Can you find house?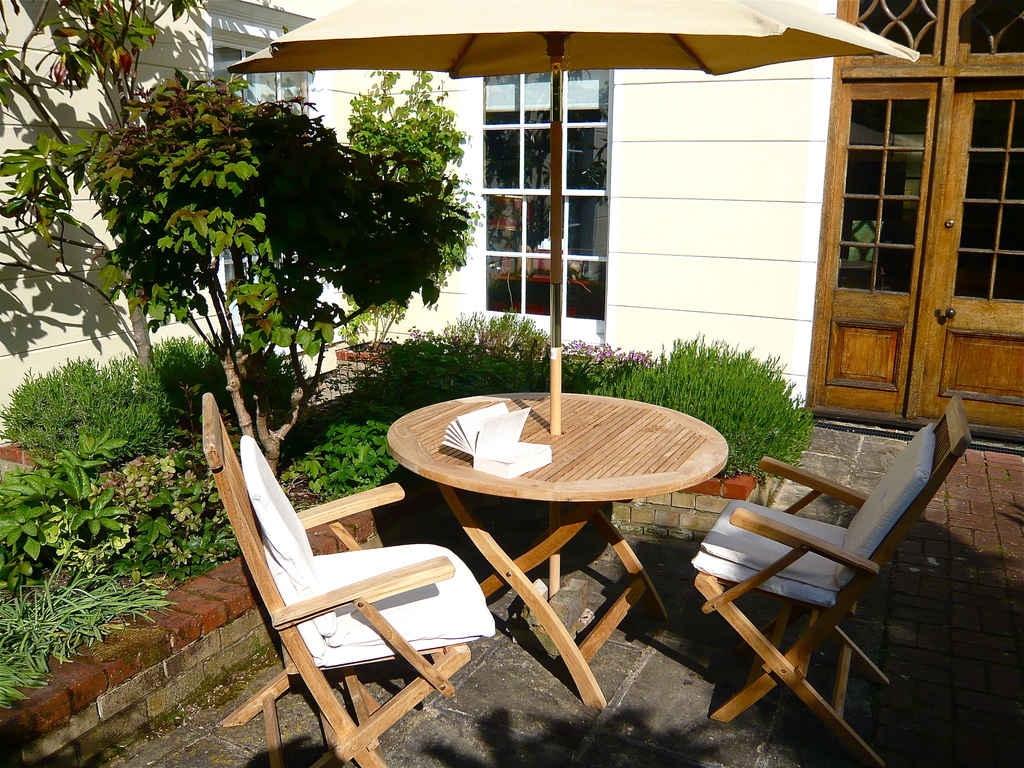
Yes, bounding box: 0:0:348:447.
